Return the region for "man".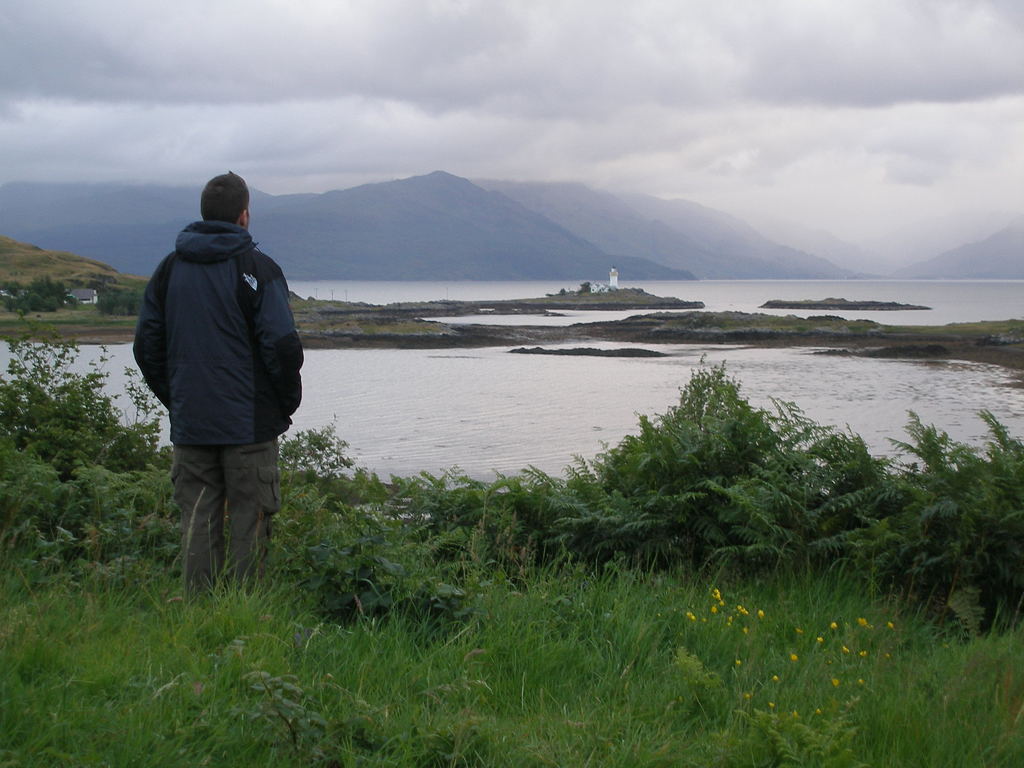
bbox=[129, 163, 301, 600].
